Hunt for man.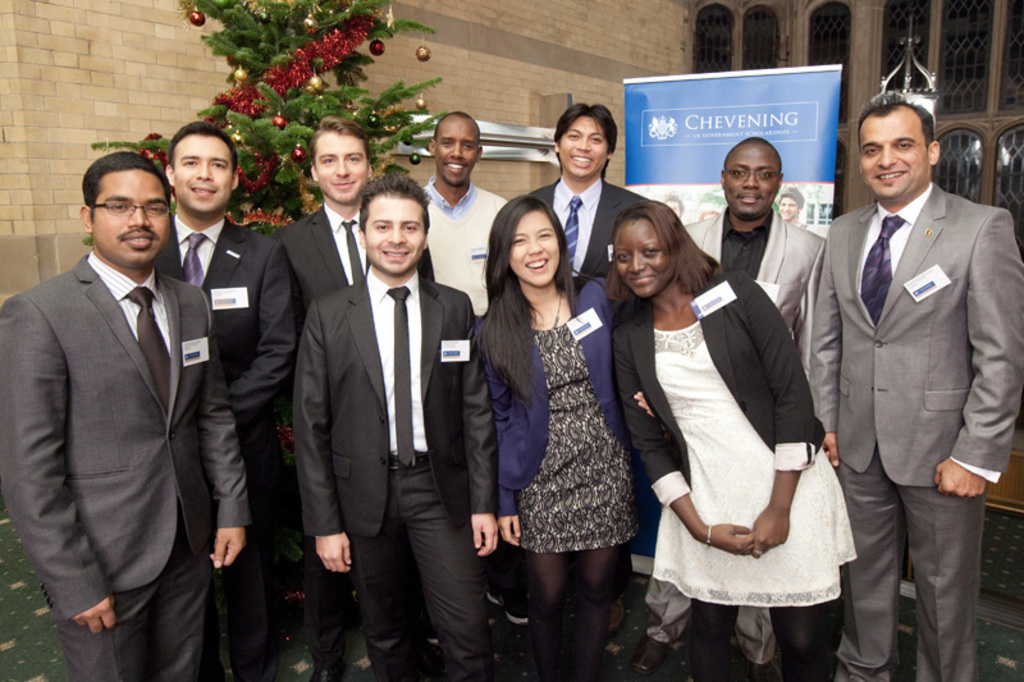
Hunted down at (x1=13, y1=118, x2=241, y2=673).
